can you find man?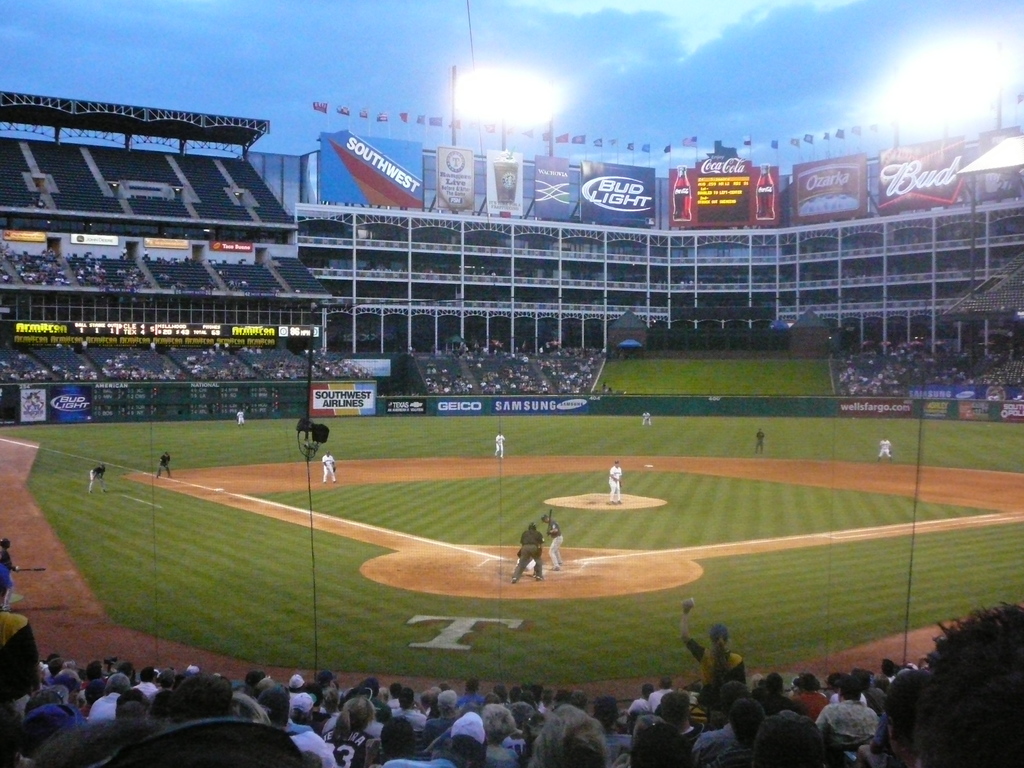
Yes, bounding box: 211 341 219 352.
